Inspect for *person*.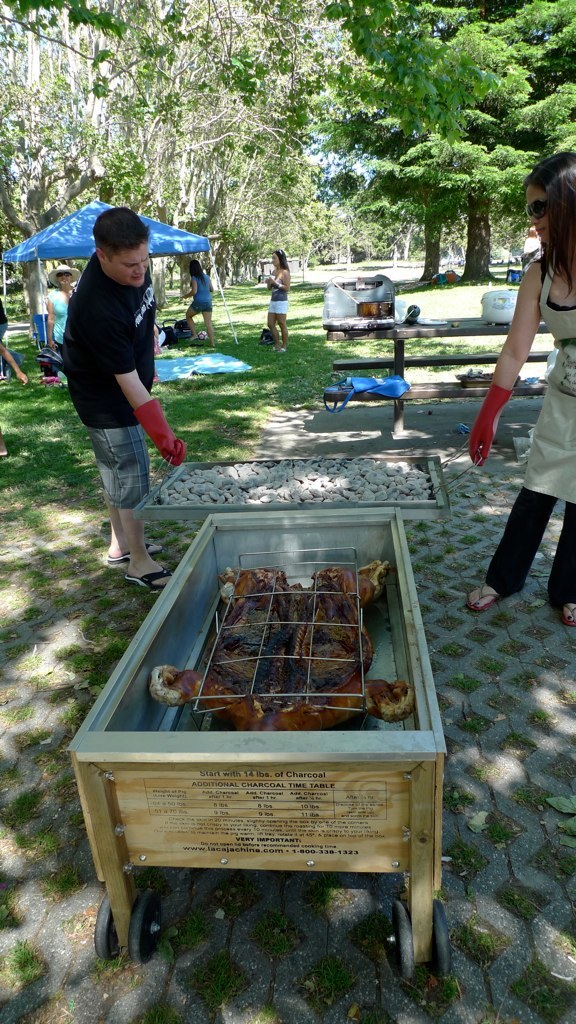
Inspection: <region>183, 262, 215, 345</region>.
